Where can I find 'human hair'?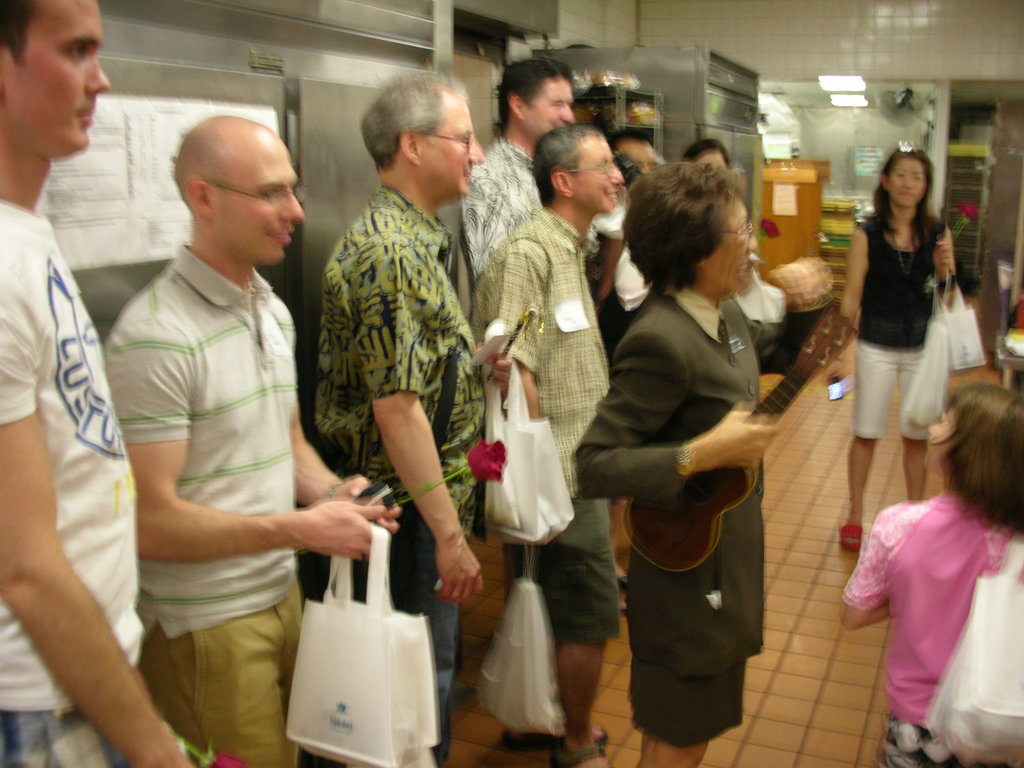
You can find it at [x1=684, y1=140, x2=732, y2=177].
